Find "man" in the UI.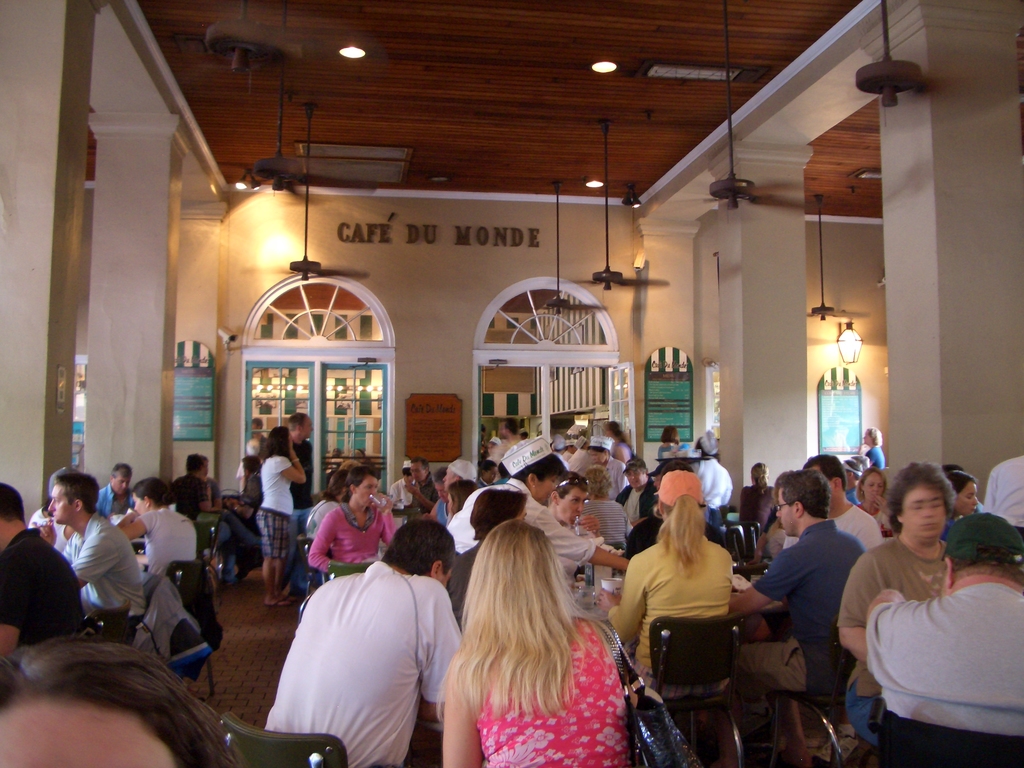
UI element at <region>115, 472, 202, 582</region>.
